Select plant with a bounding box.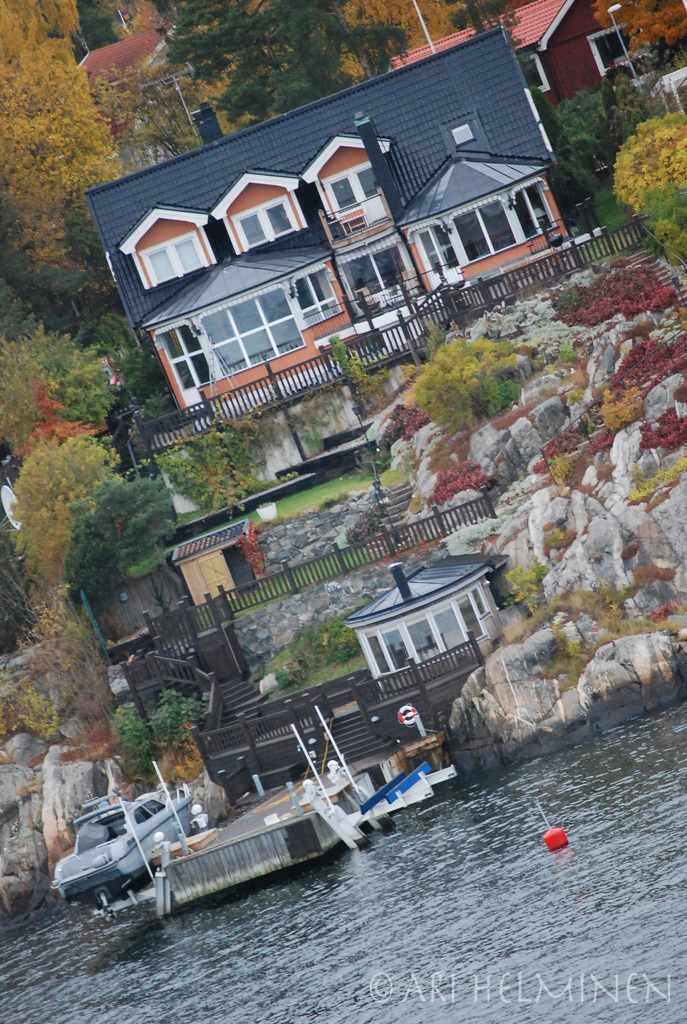
BBox(180, 509, 244, 522).
